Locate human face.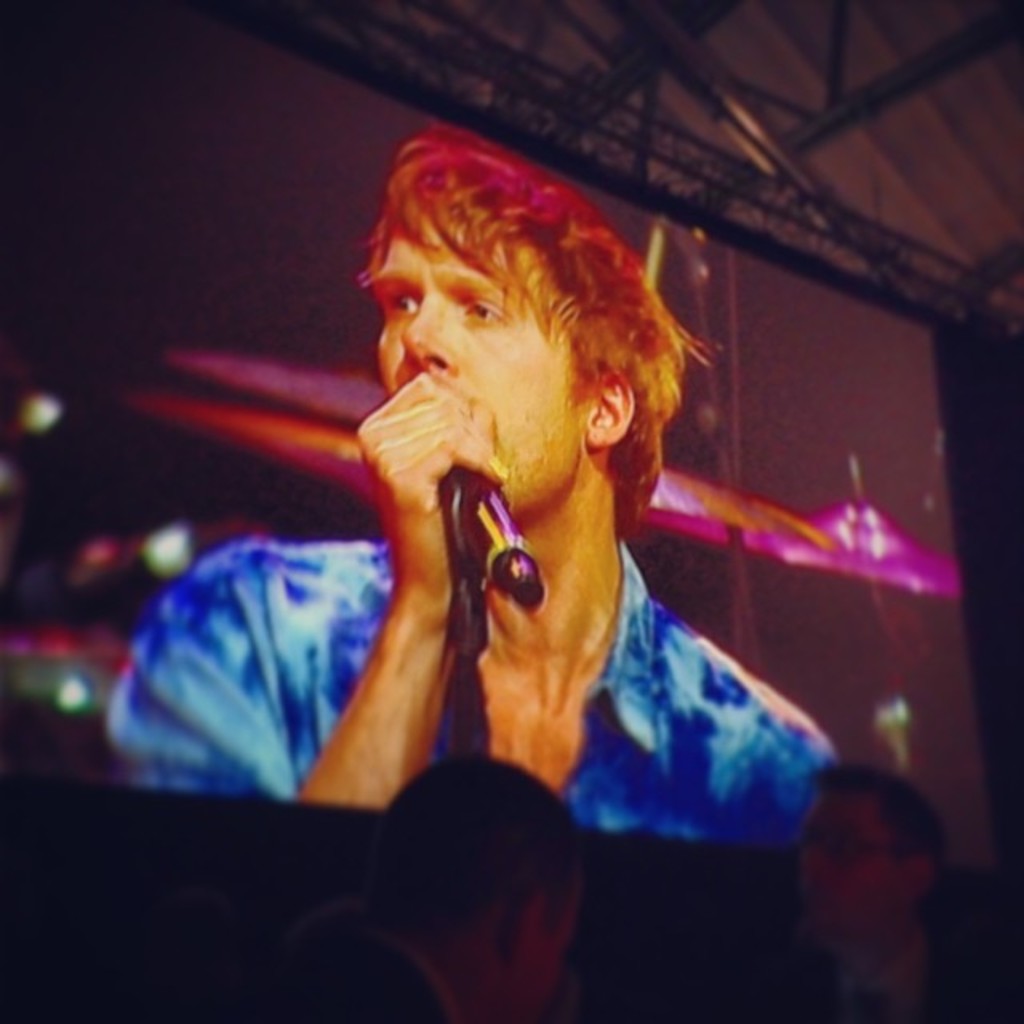
Bounding box: bbox(366, 214, 587, 509).
